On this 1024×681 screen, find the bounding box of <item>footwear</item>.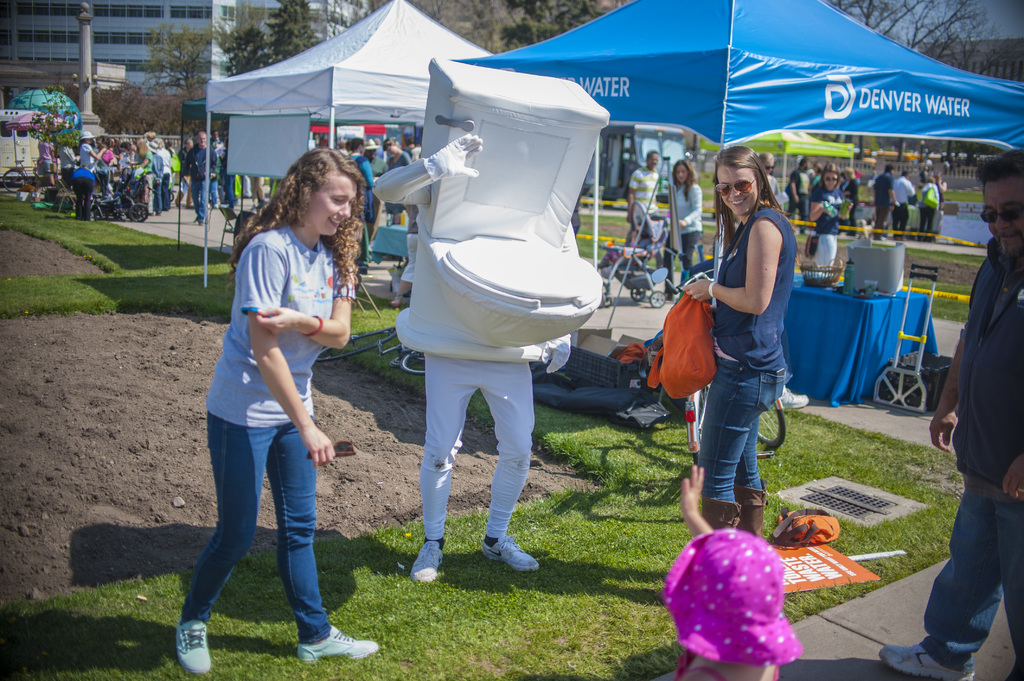
Bounding box: box=[483, 539, 545, 572].
